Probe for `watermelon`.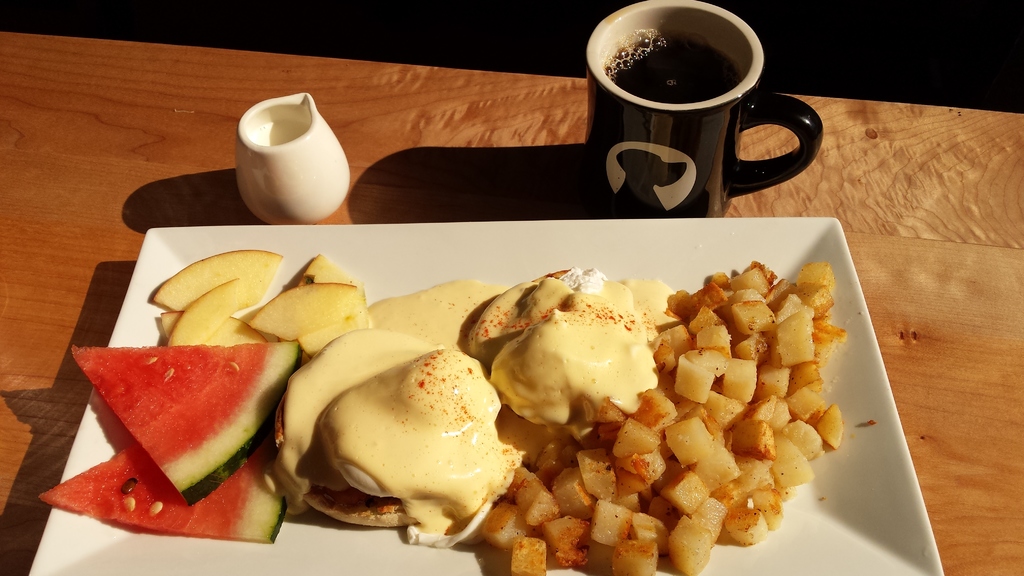
Probe result: bbox(71, 340, 303, 508).
